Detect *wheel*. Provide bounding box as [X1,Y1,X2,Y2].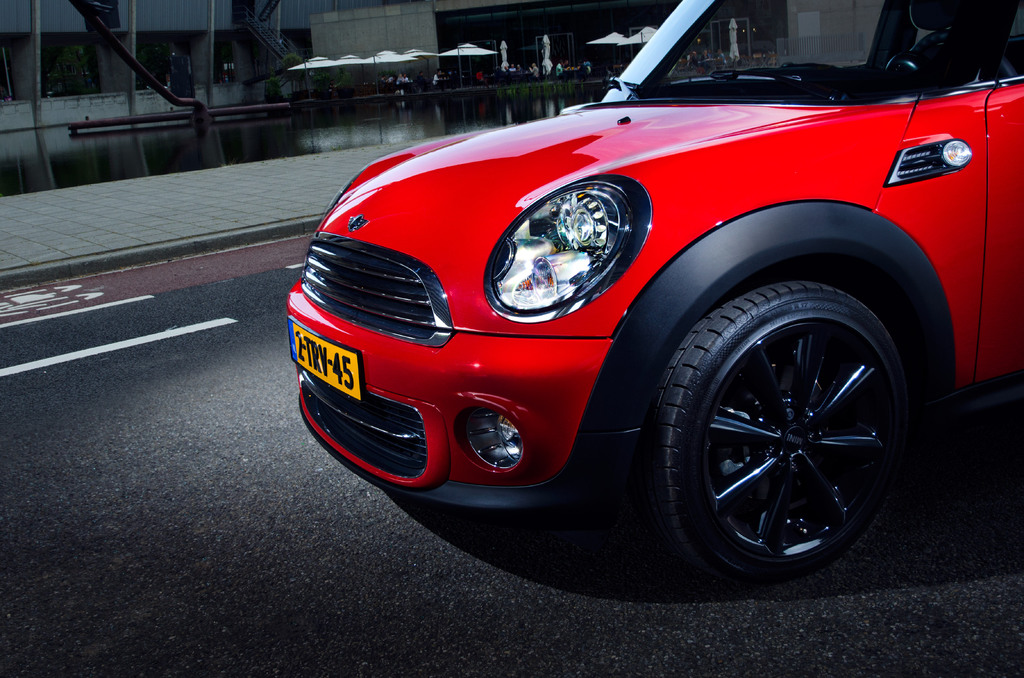
[665,263,913,572].
